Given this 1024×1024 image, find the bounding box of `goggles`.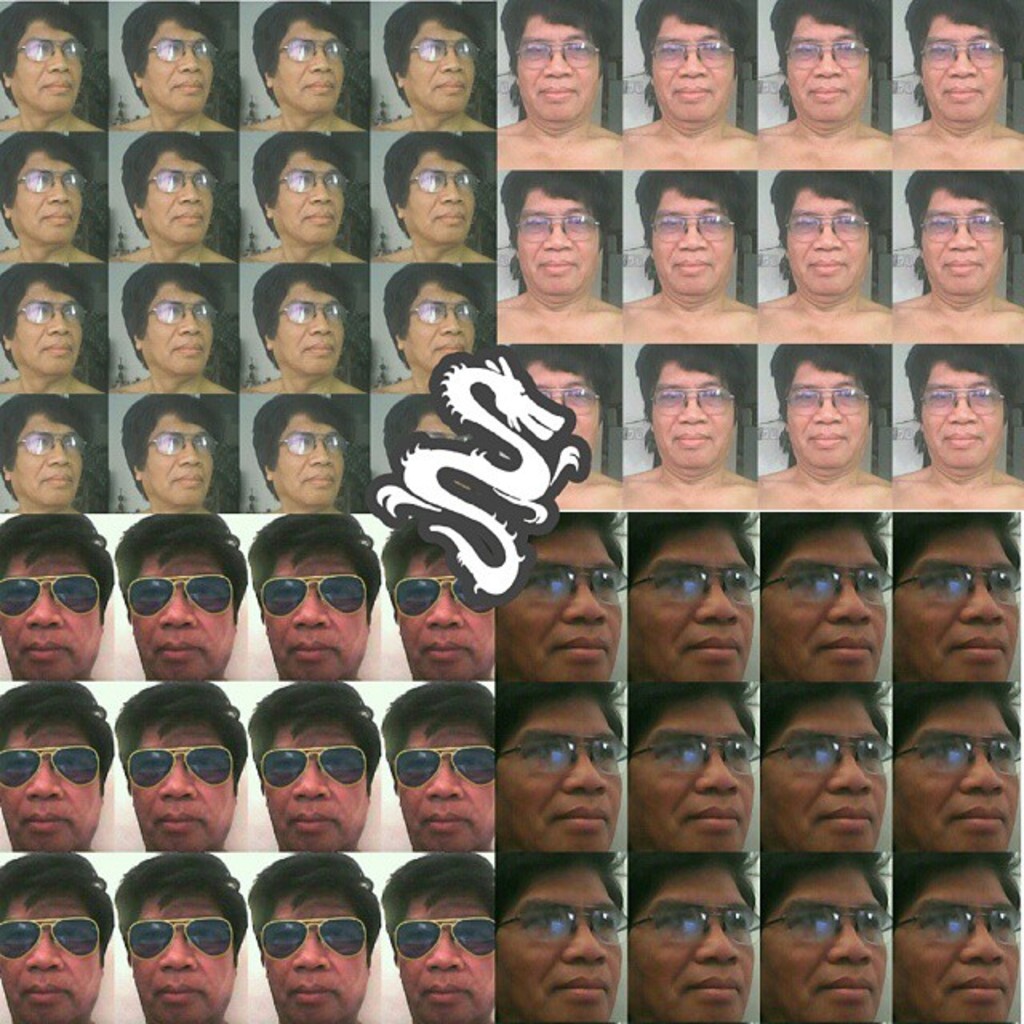
514,202,595,237.
